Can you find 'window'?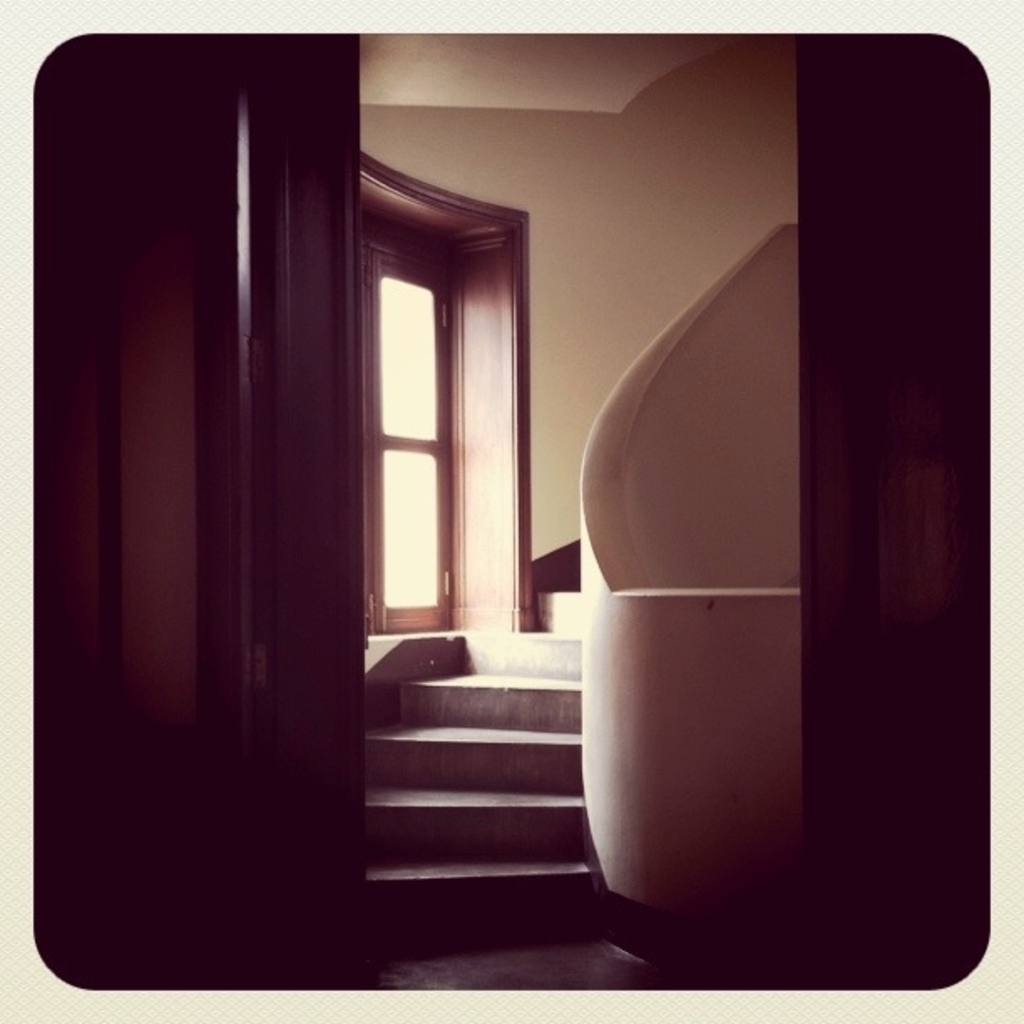
Yes, bounding box: <box>356,228,467,637</box>.
